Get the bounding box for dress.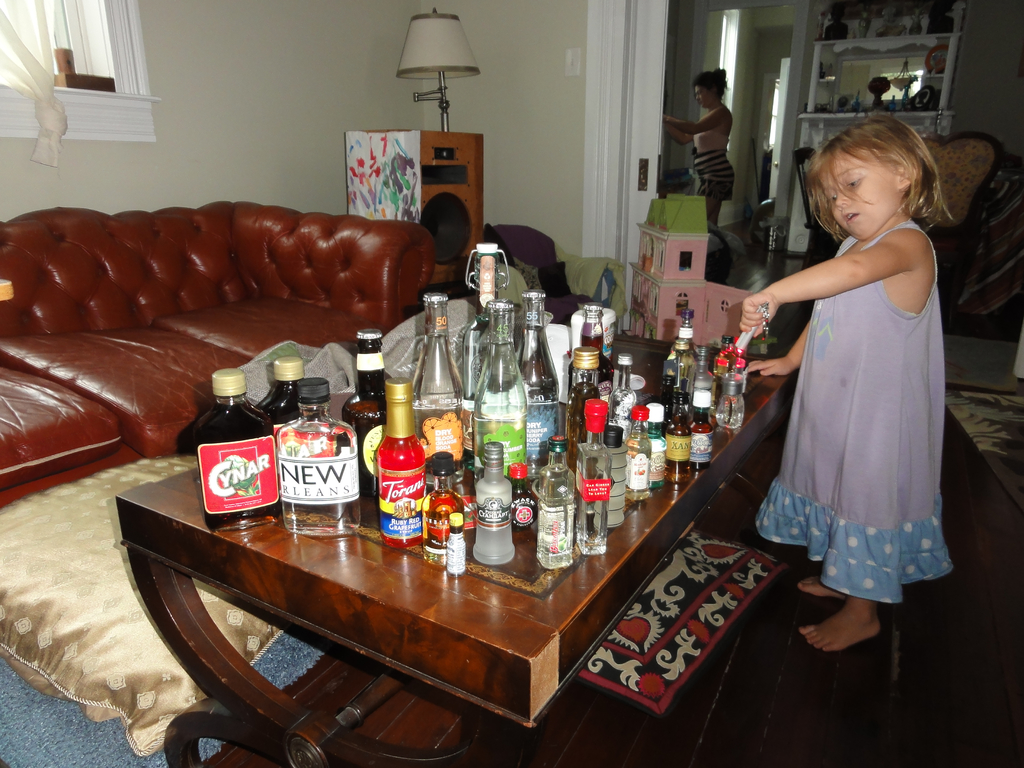
<bbox>752, 218, 955, 605</bbox>.
